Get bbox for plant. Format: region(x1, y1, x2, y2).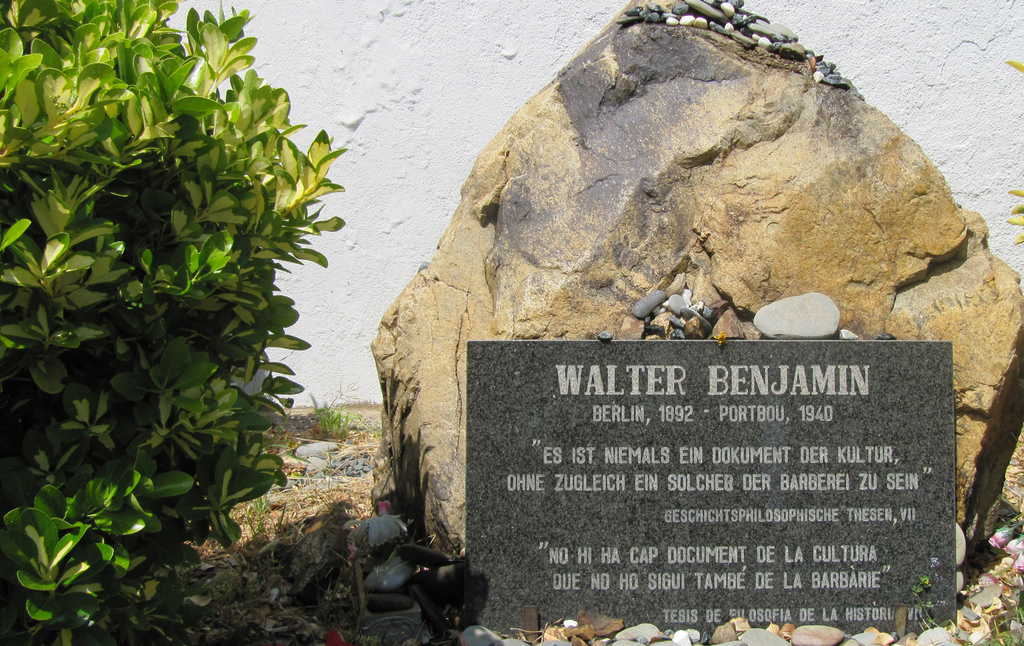
region(908, 575, 952, 630).
